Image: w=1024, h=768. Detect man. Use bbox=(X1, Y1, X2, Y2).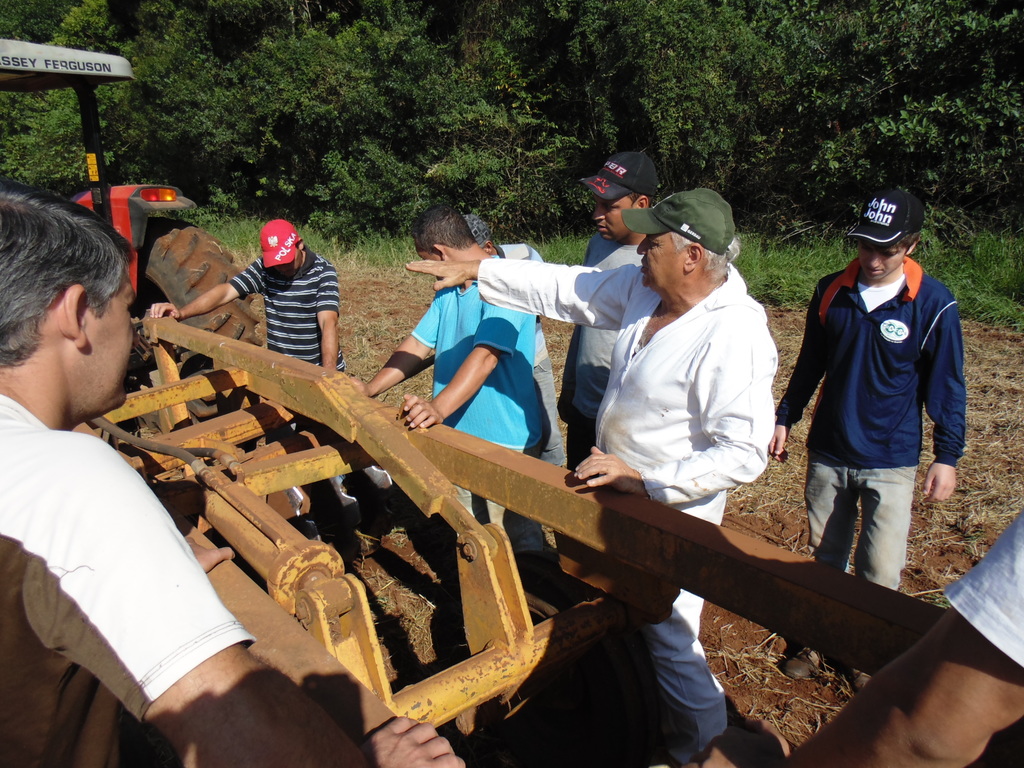
bbox=(403, 186, 783, 765).
